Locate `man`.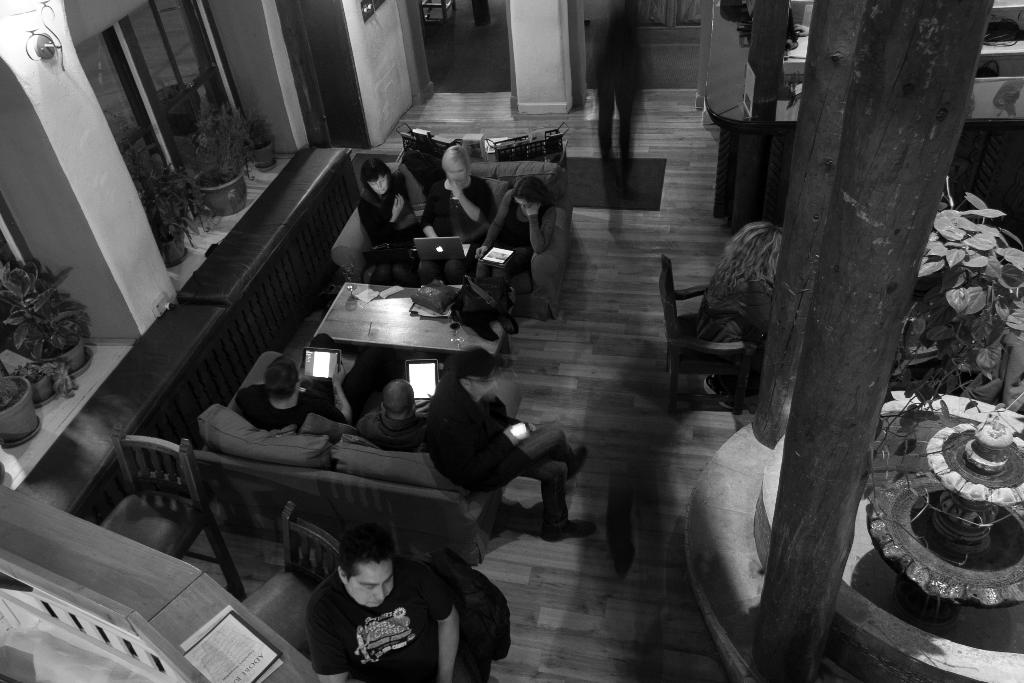
Bounding box: {"left": 295, "top": 522, "right": 464, "bottom": 682}.
